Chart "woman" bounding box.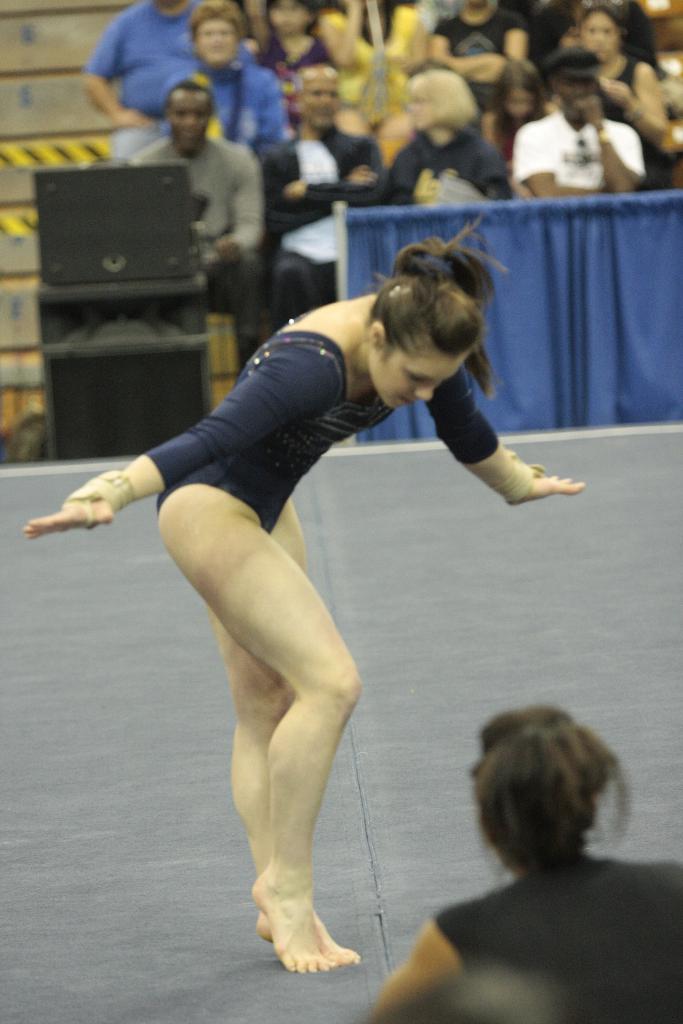
Charted: x1=21, y1=244, x2=574, y2=977.
